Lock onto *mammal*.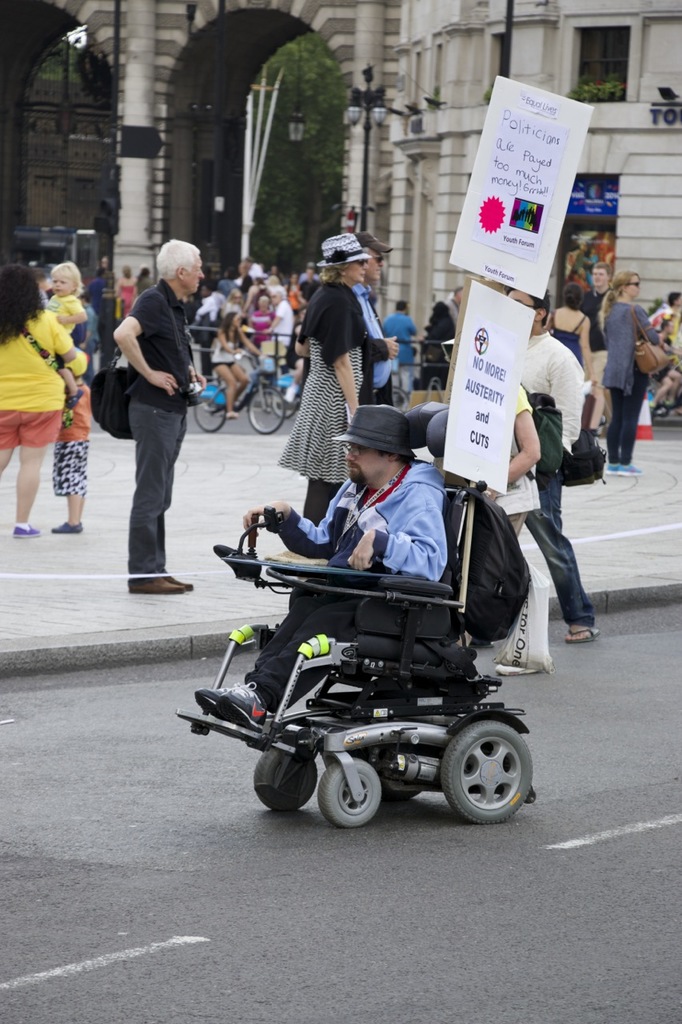
Locked: 354:230:397:411.
